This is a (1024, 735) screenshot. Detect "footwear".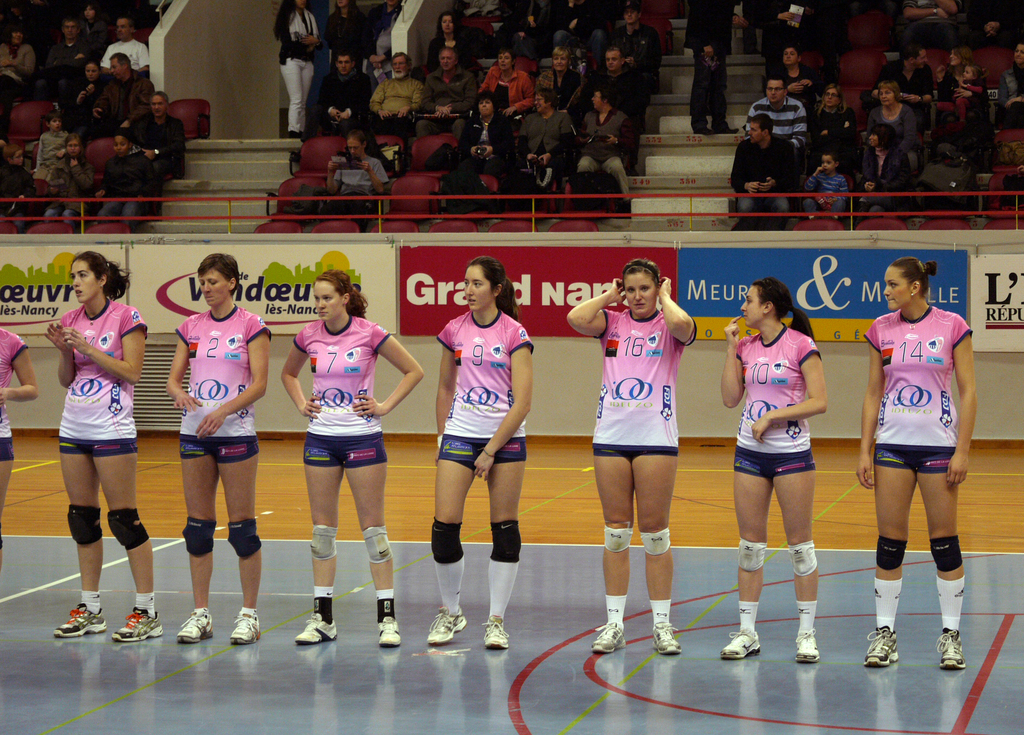
BBox(424, 601, 470, 643).
